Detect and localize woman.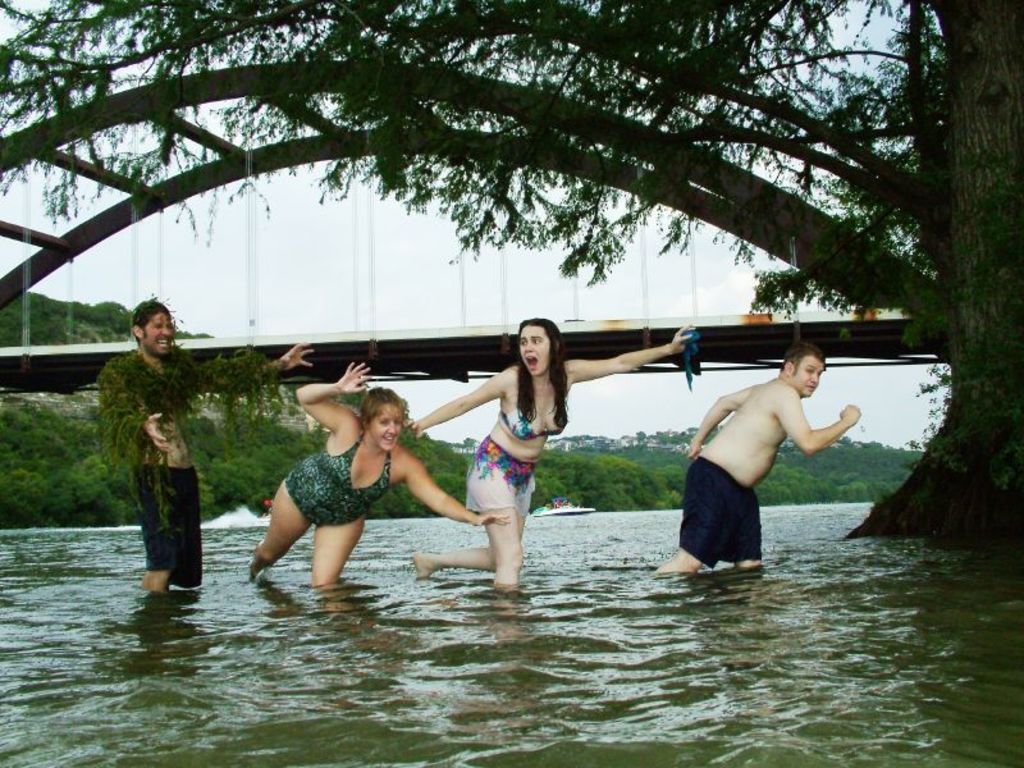
Localized at <bbox>404, 317, 695, 591</bbox>.
